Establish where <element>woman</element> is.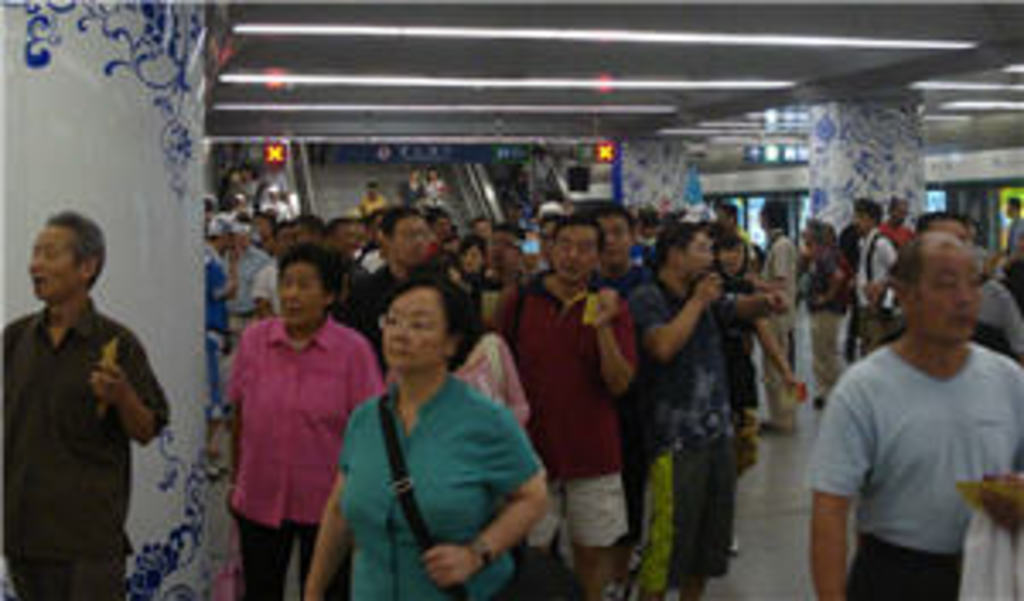
Established at l=201, t=225, r=379, b=574.
